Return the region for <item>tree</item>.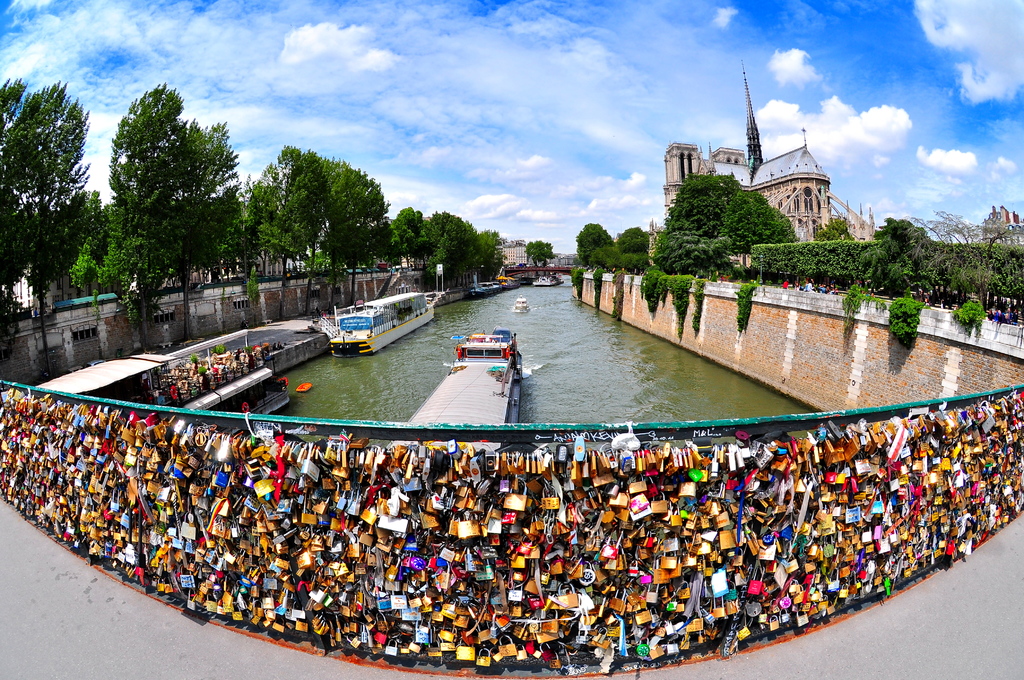
<box>170,188,223,285</box>.
